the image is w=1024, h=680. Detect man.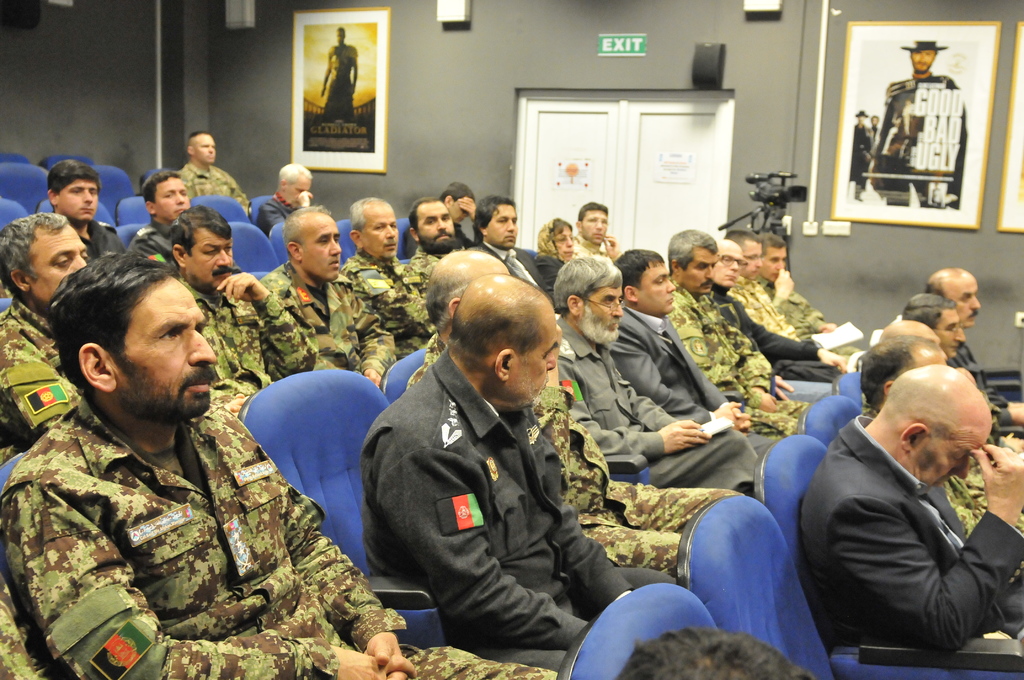
Detection: {"left": 472, "top": 200, "right": 548, "bottom": 293}.
